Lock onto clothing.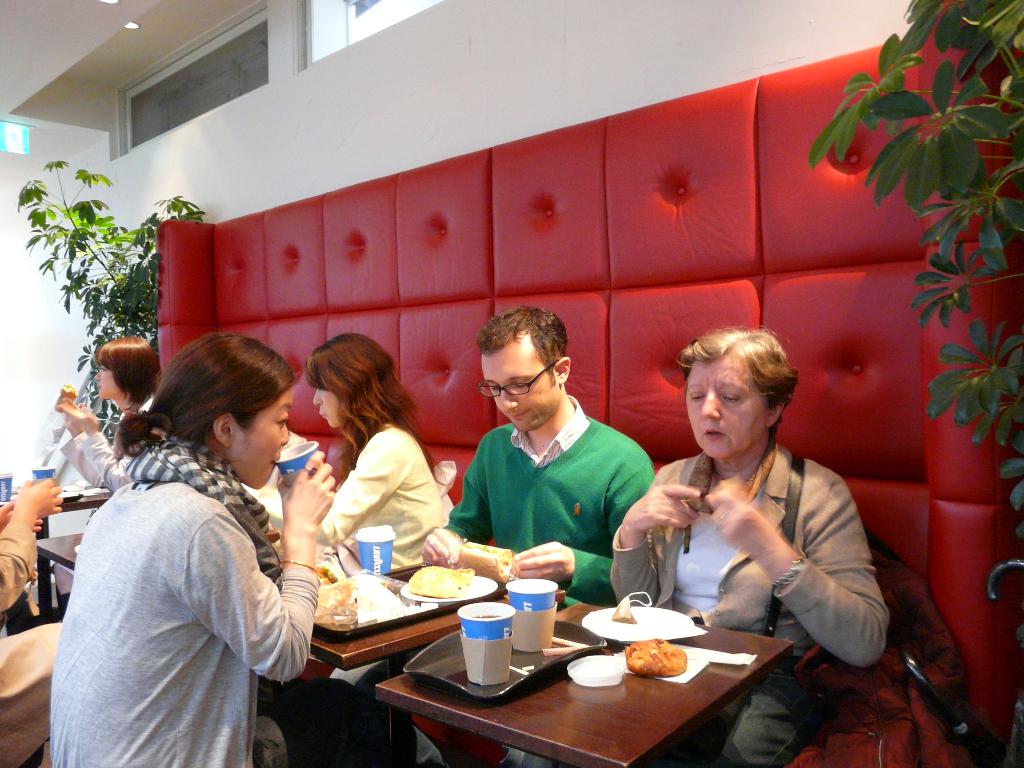
Locked: 611, 437, 889, 660.
